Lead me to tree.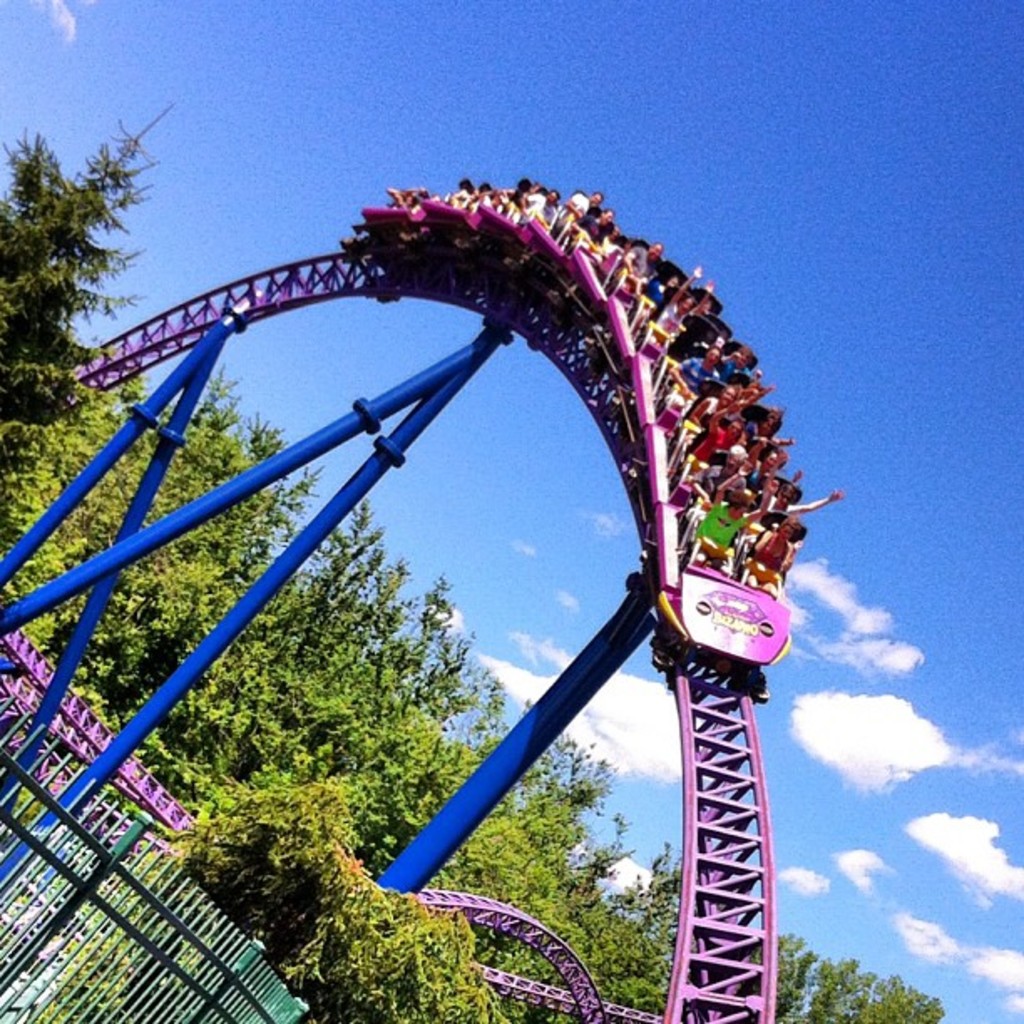
Lead to (left=3, top=109, right=151, bottom=403).
